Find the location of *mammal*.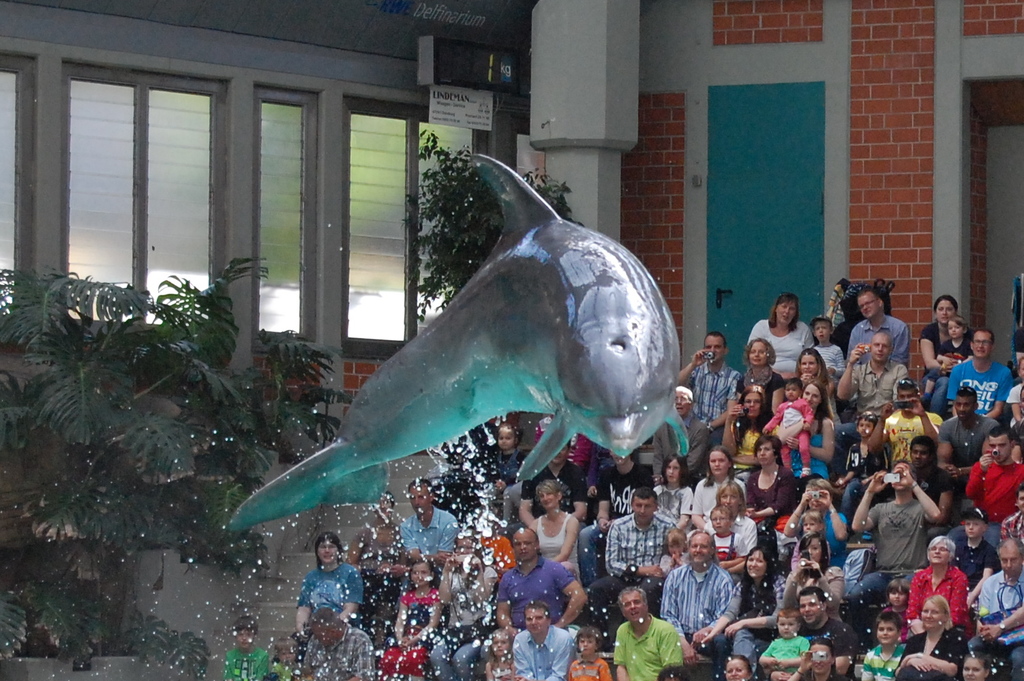
Location: <bbox>836, 322, 914, 417</bbox>.
